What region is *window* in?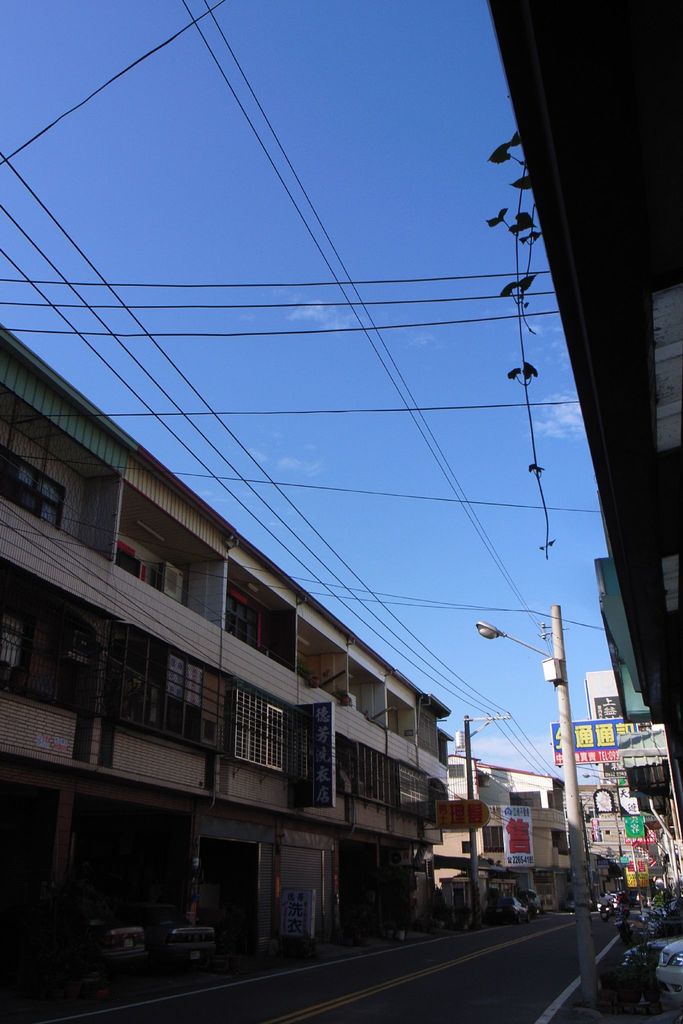
(344, 748, 400, 802).
